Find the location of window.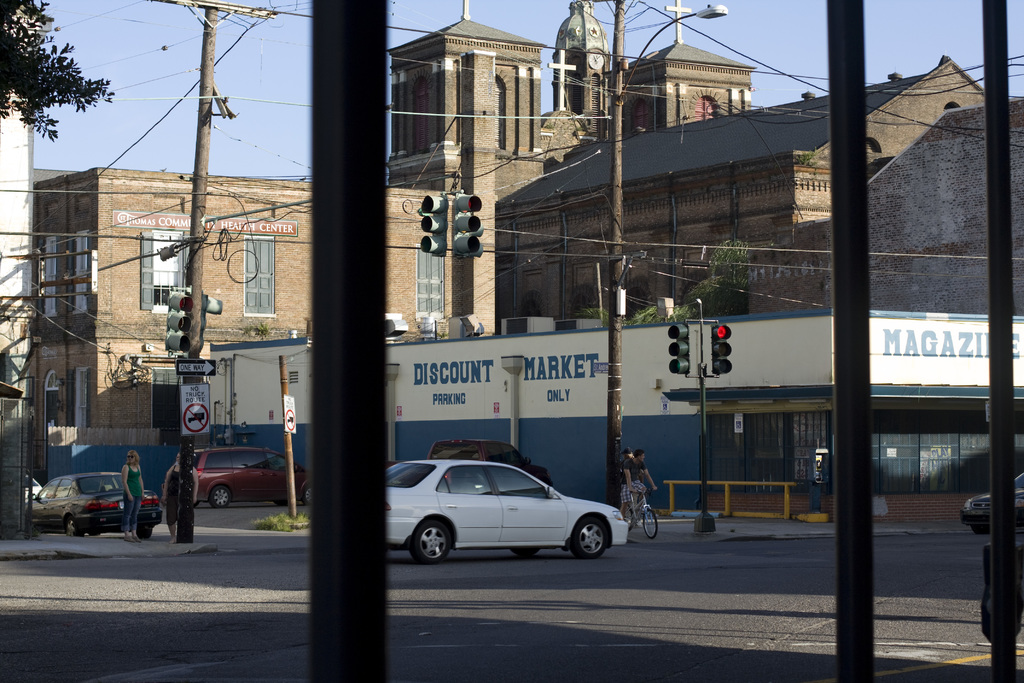
Location: 72/231/92/310.
